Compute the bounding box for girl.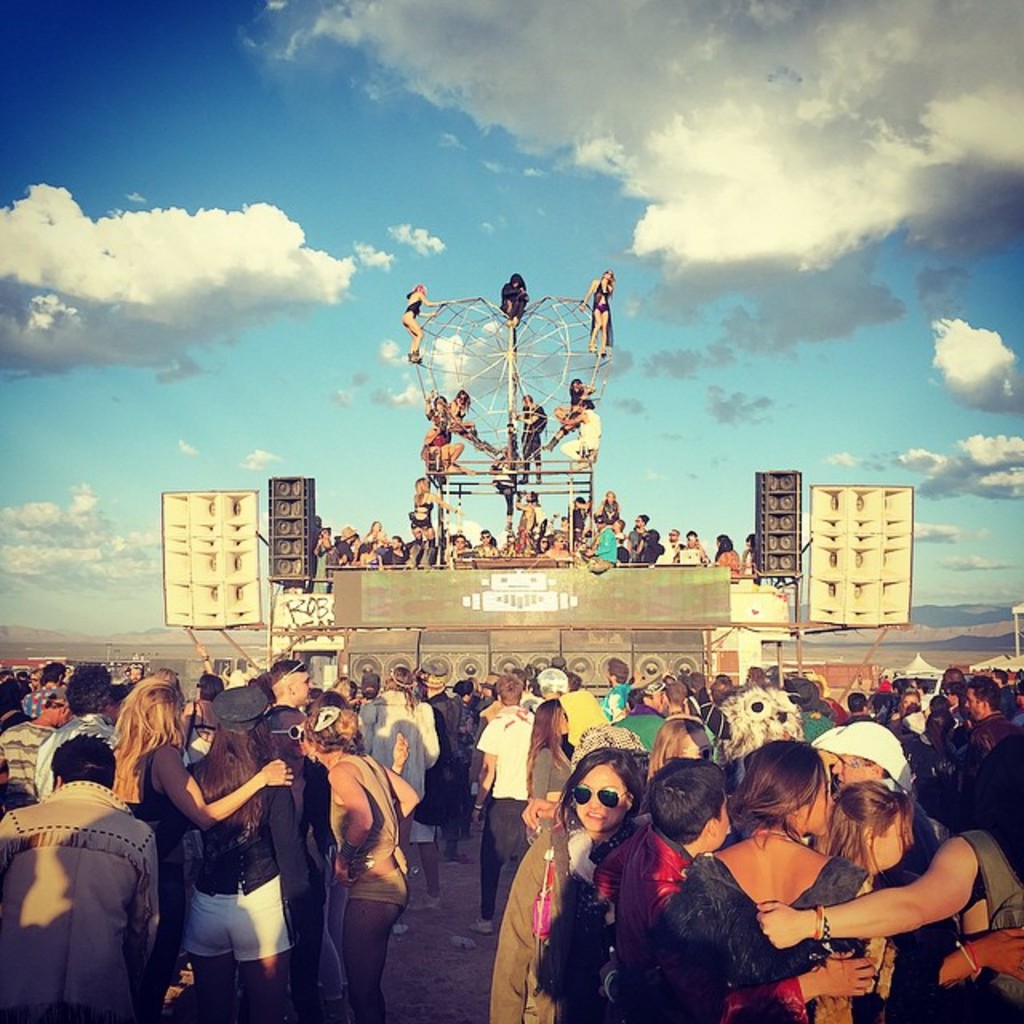
816:773:907:1022.
